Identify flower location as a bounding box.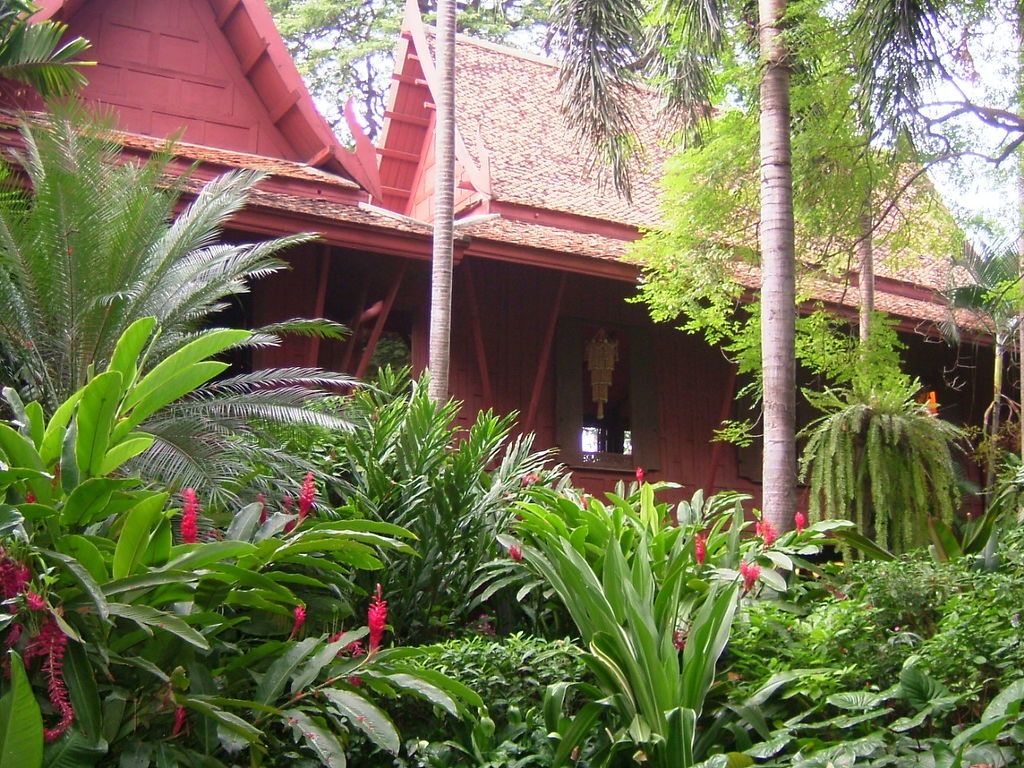
<bbox>256, 492, 268, 523</bbox>.
